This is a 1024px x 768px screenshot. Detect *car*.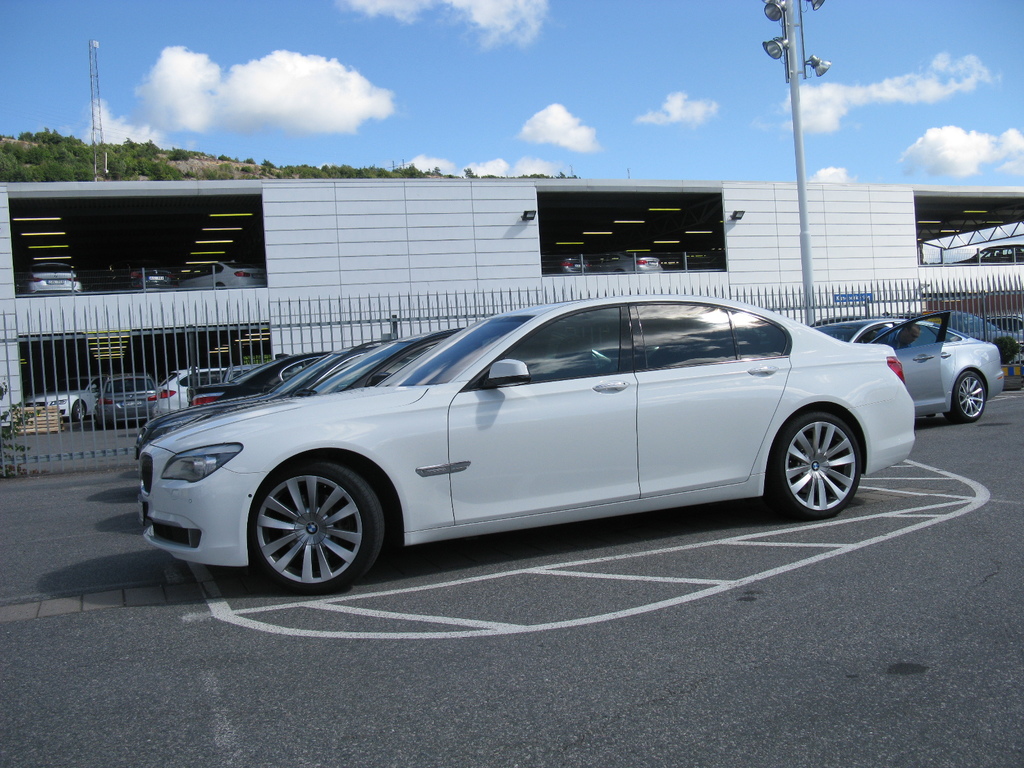
bbox=[76, 368, 159, 431].
